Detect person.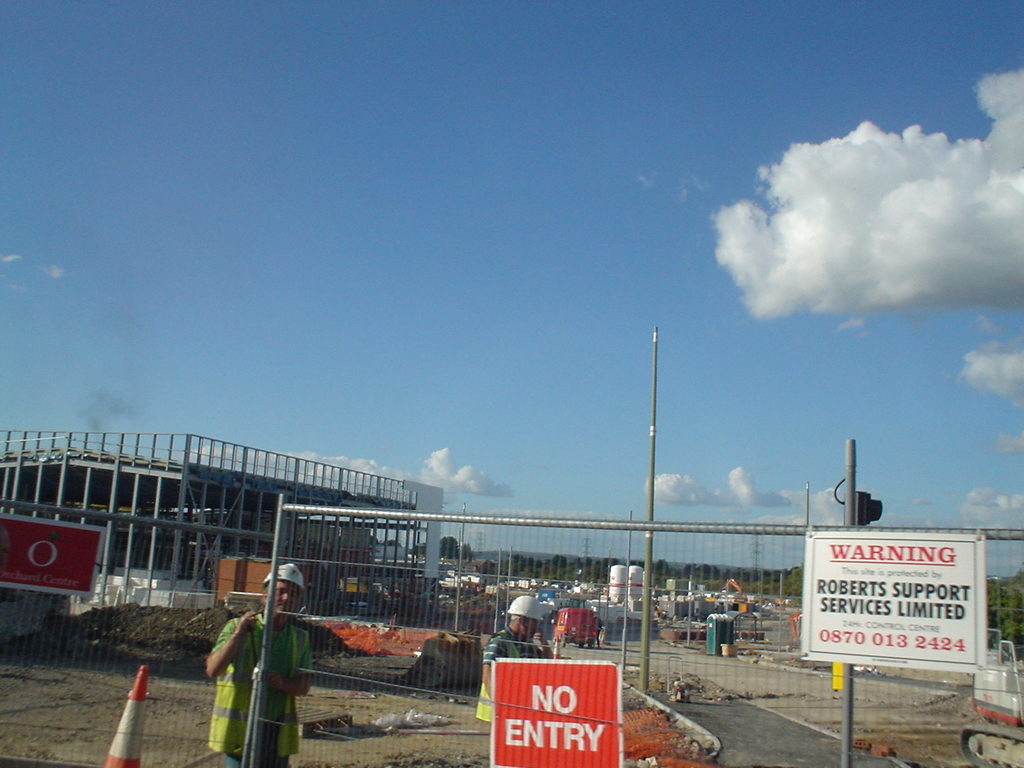
Detected at x1=478 y1=596 x2=557 y2=726.
